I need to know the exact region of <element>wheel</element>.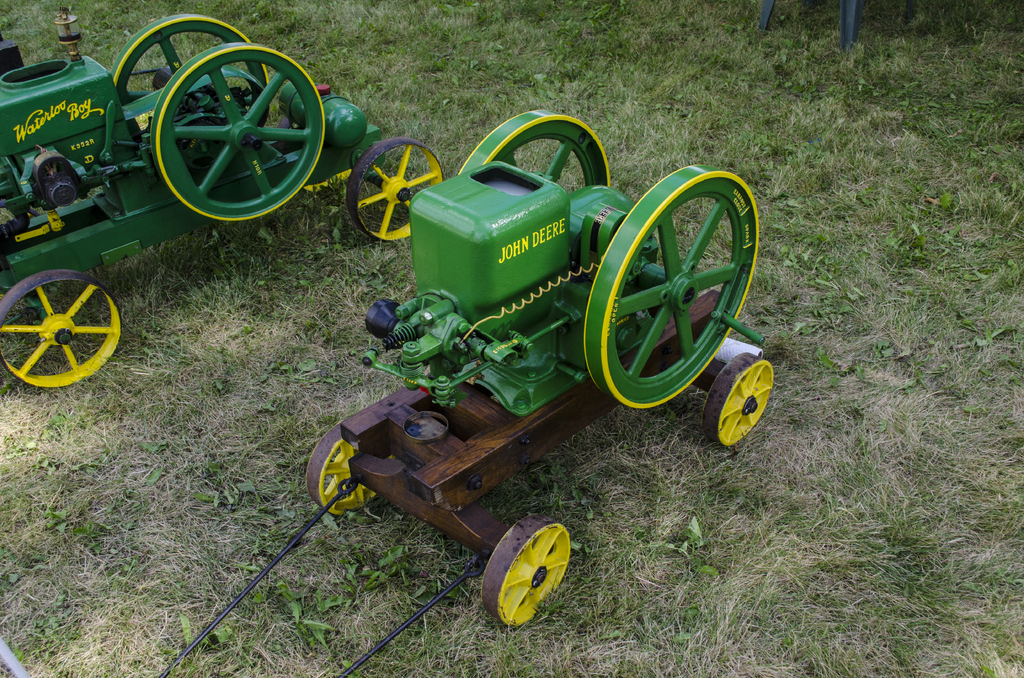
Region: rect(154, 44, 323, 222).
